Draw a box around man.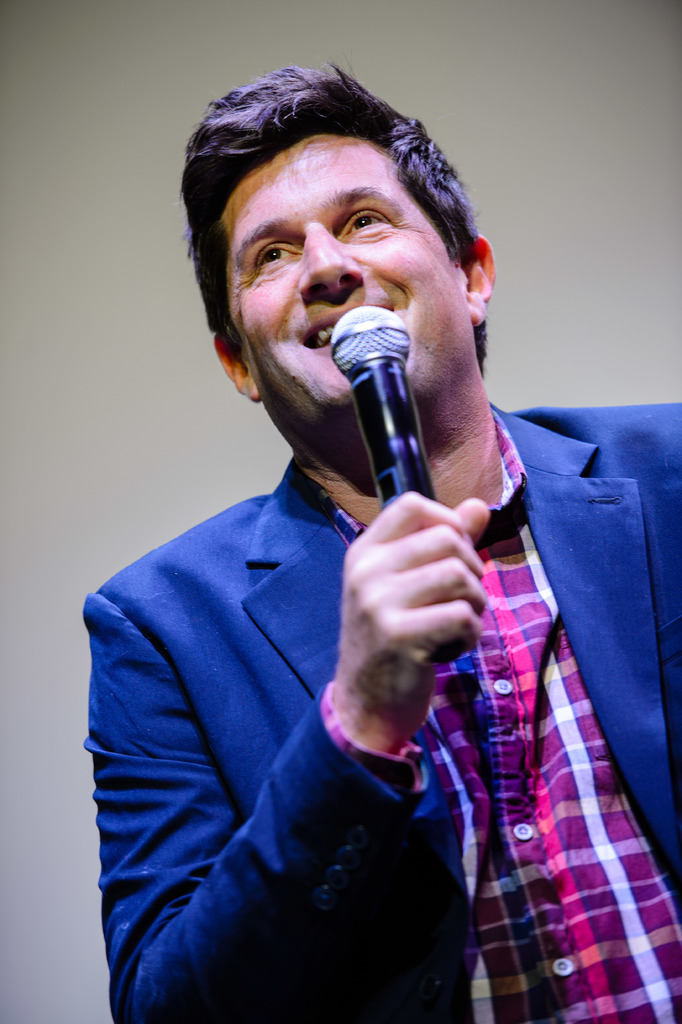
detection(63, 70, 597, 1023).
